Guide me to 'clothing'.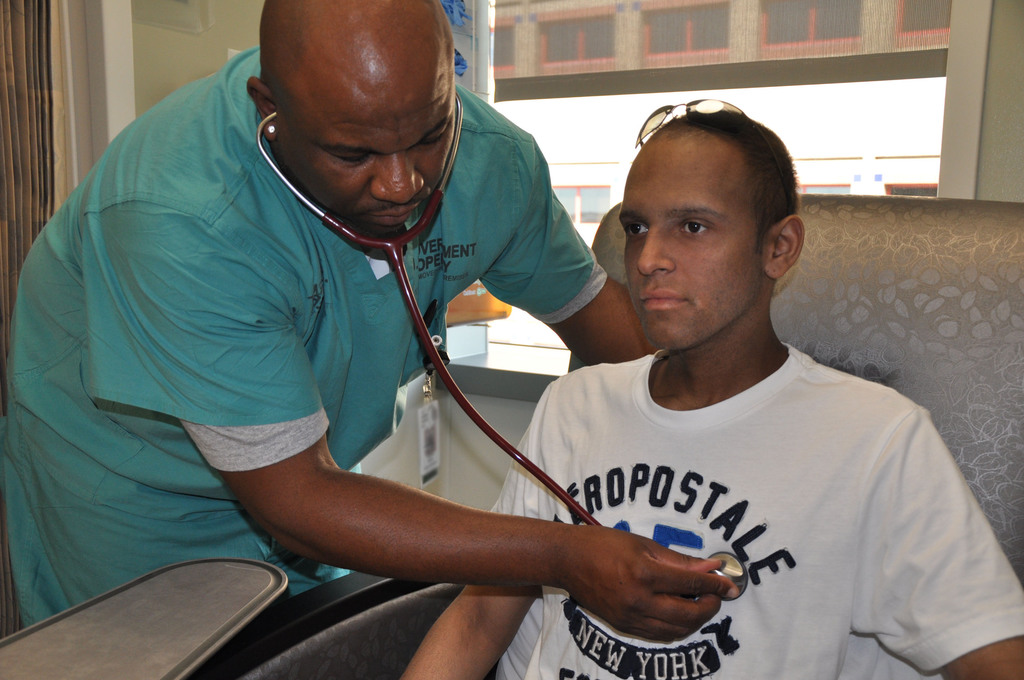
Guidance: (left=0, top=38, right=618, bottom=631).
